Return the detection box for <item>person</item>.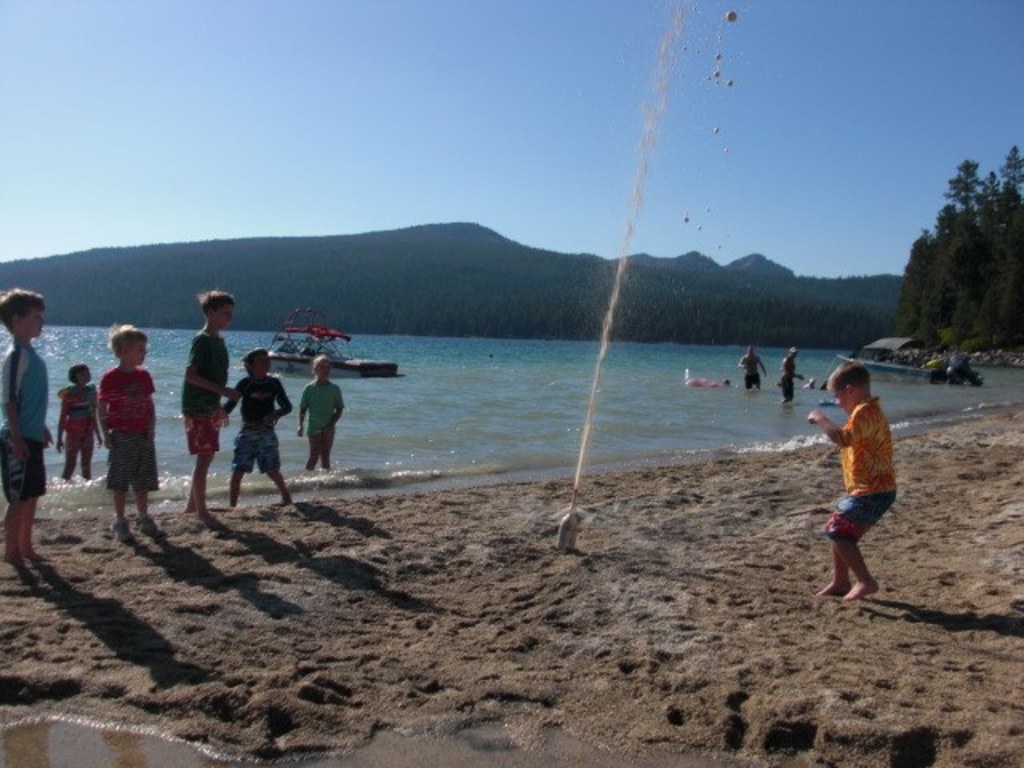
(235, 344, 291, 525).
